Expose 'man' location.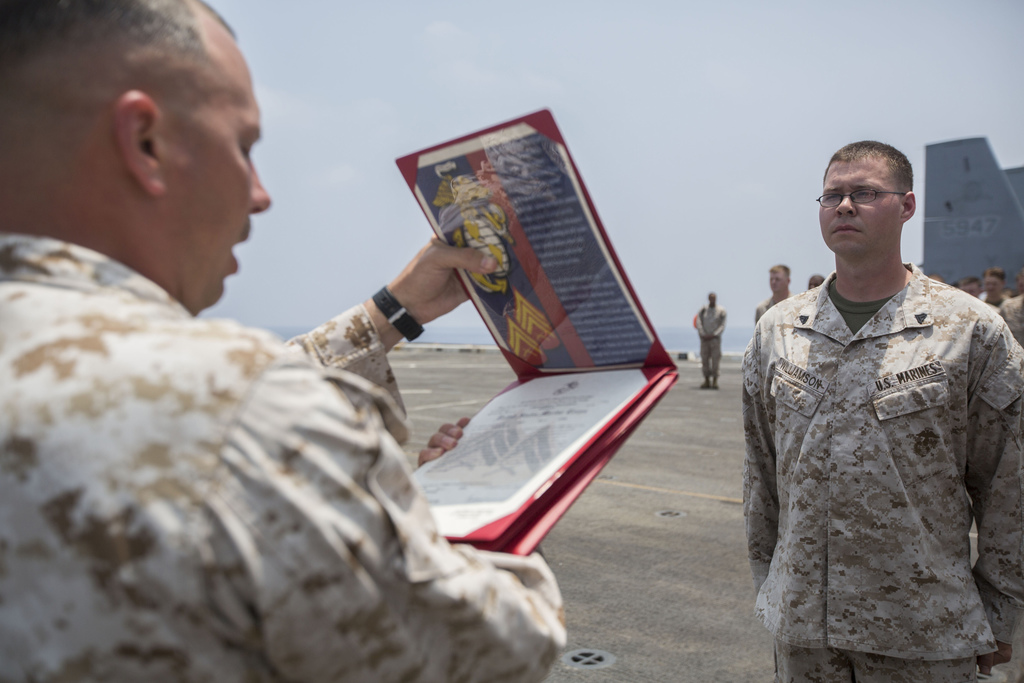
Exposed at 931, 273, 948, 288.
